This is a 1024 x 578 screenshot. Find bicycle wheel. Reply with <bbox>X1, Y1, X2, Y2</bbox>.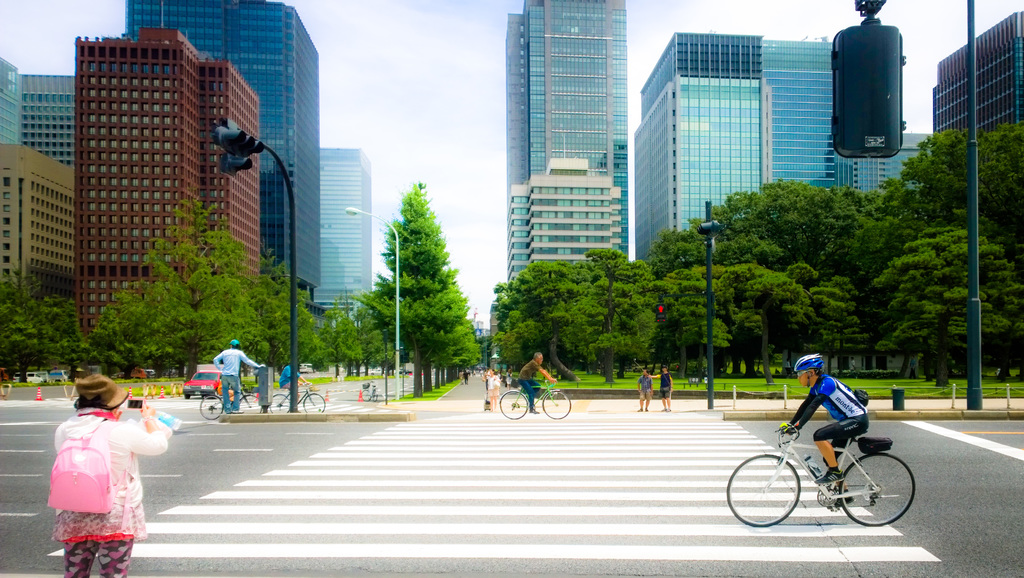
<bbox>372, 387, 376, 401</bbox>.
